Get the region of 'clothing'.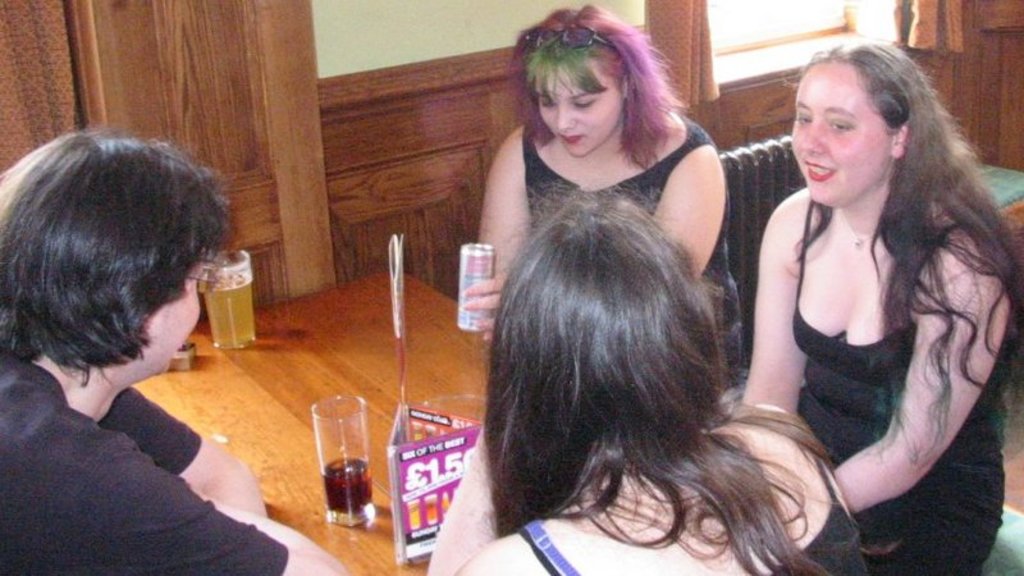
BBox(511, 401, 861, 575).
